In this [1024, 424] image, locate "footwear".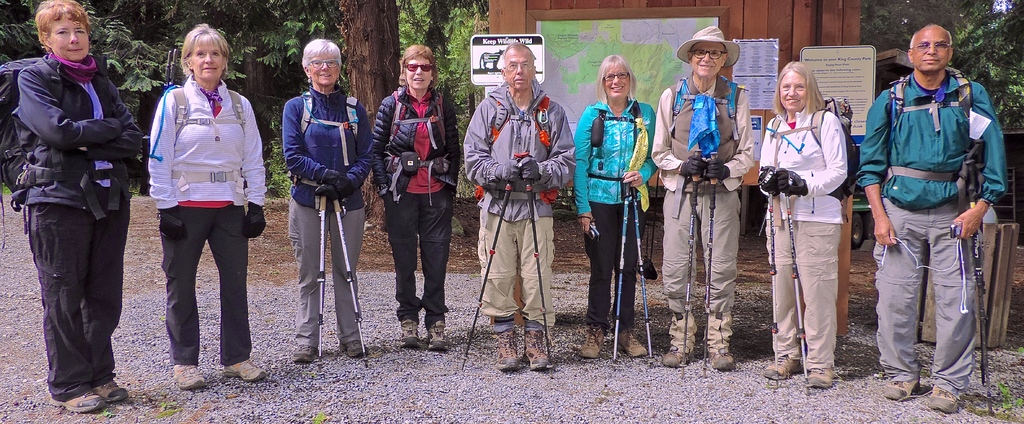
Bounding box: 496 330 519 370.
